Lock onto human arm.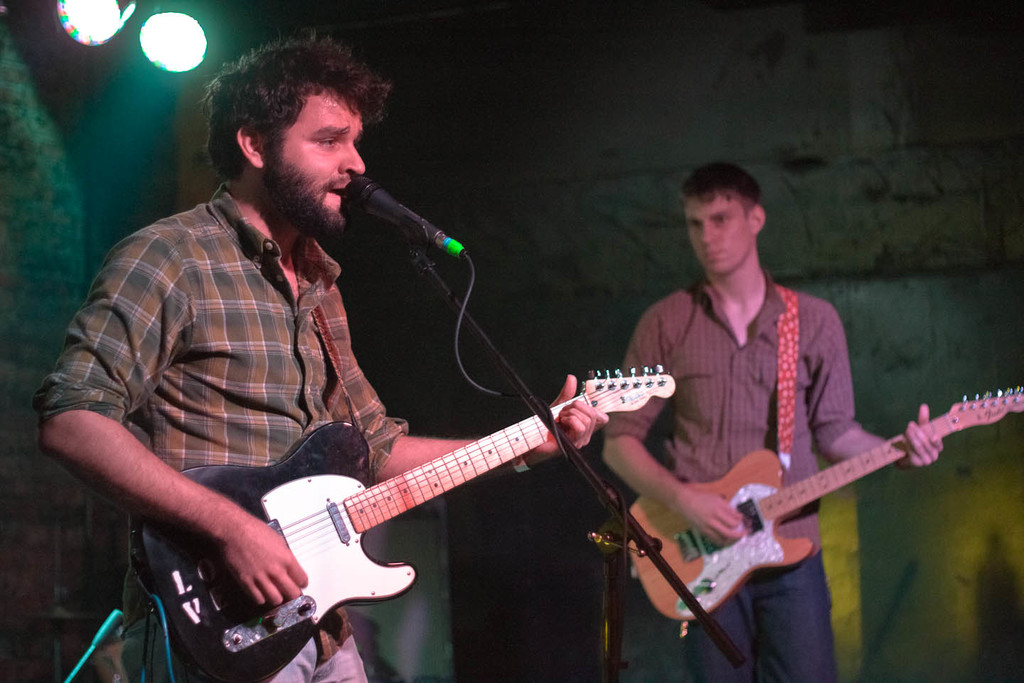
Locked: {"left": 813, "top": 301, "right": 960, "bottom": 472}.
